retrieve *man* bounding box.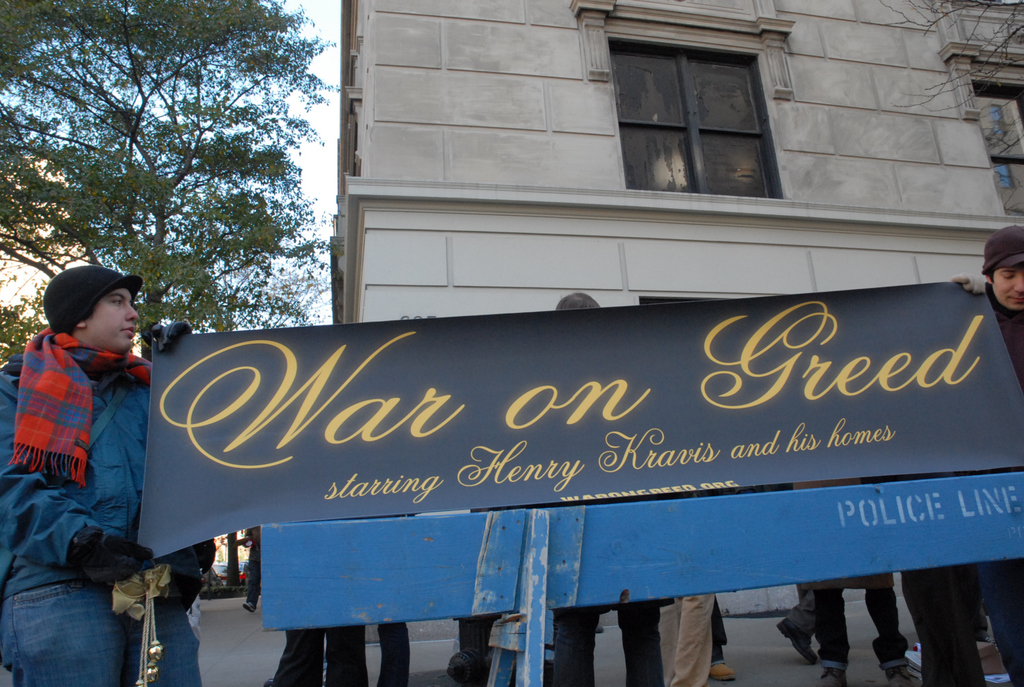
Bounding box: (949, 227, 1023, 681).
